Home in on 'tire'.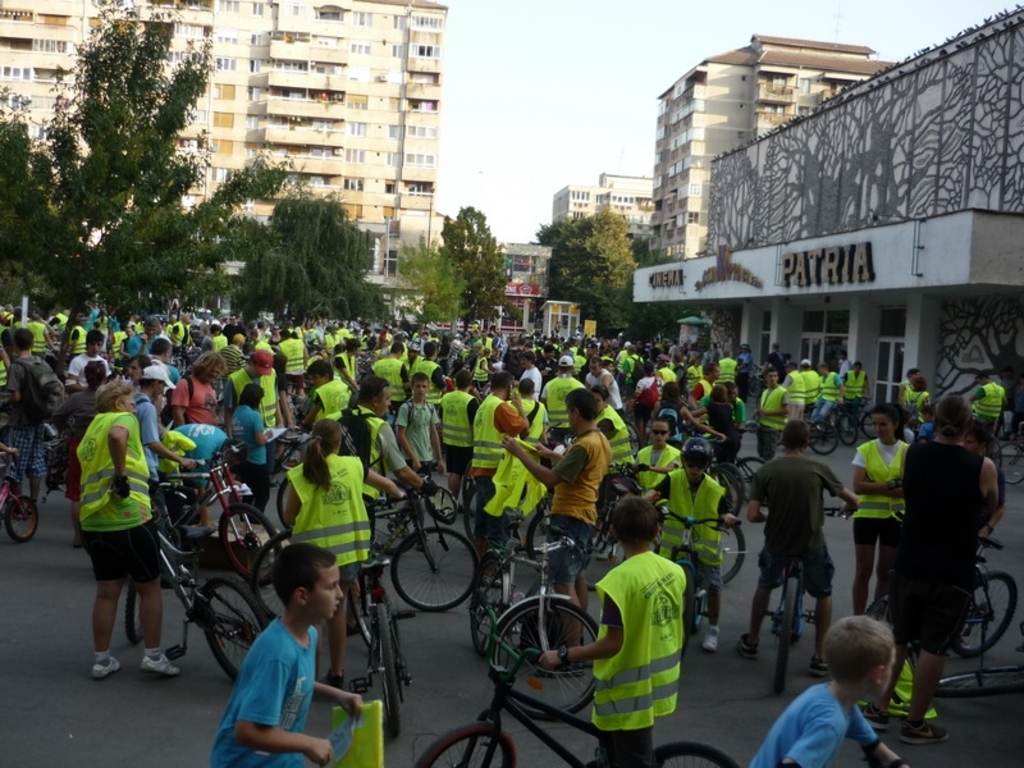
Homed in at bbox=(989, 442, 1018, 485).
